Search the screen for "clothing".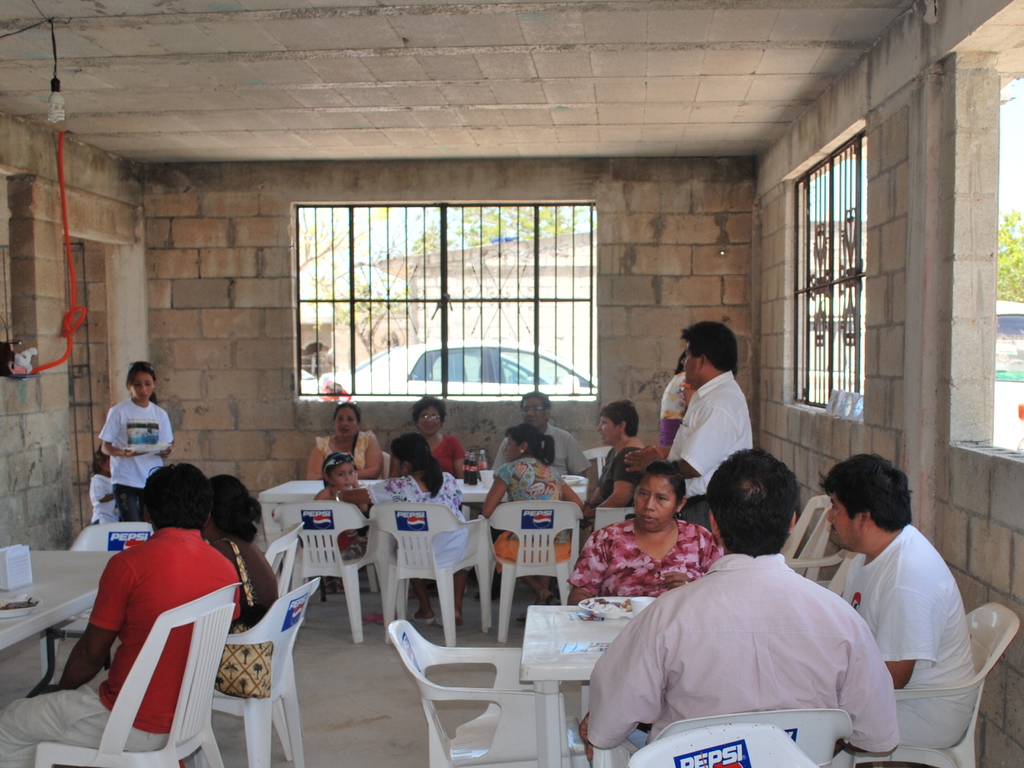
Found at left=361, top=474, right=470, bottom=532.
